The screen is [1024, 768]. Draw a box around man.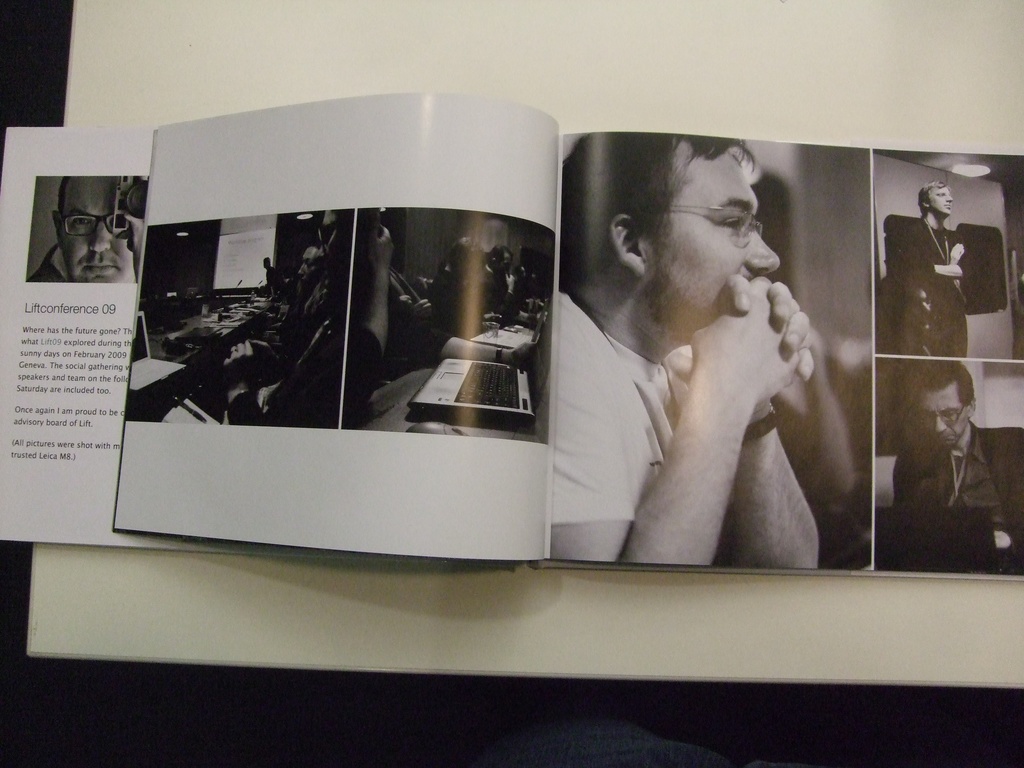
[264, 254, 280, 301].
